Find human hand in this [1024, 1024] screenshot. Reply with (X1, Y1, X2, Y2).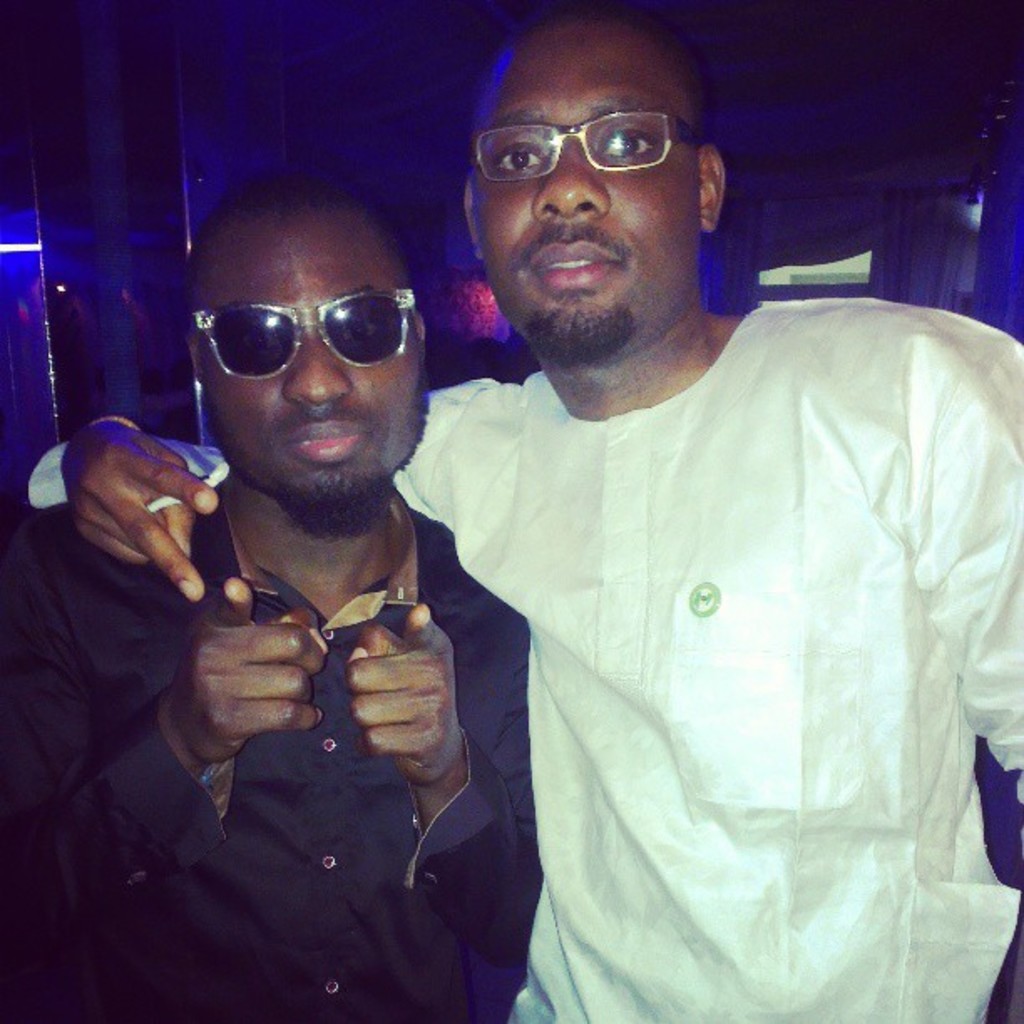
(164, 572, 331, 770).
